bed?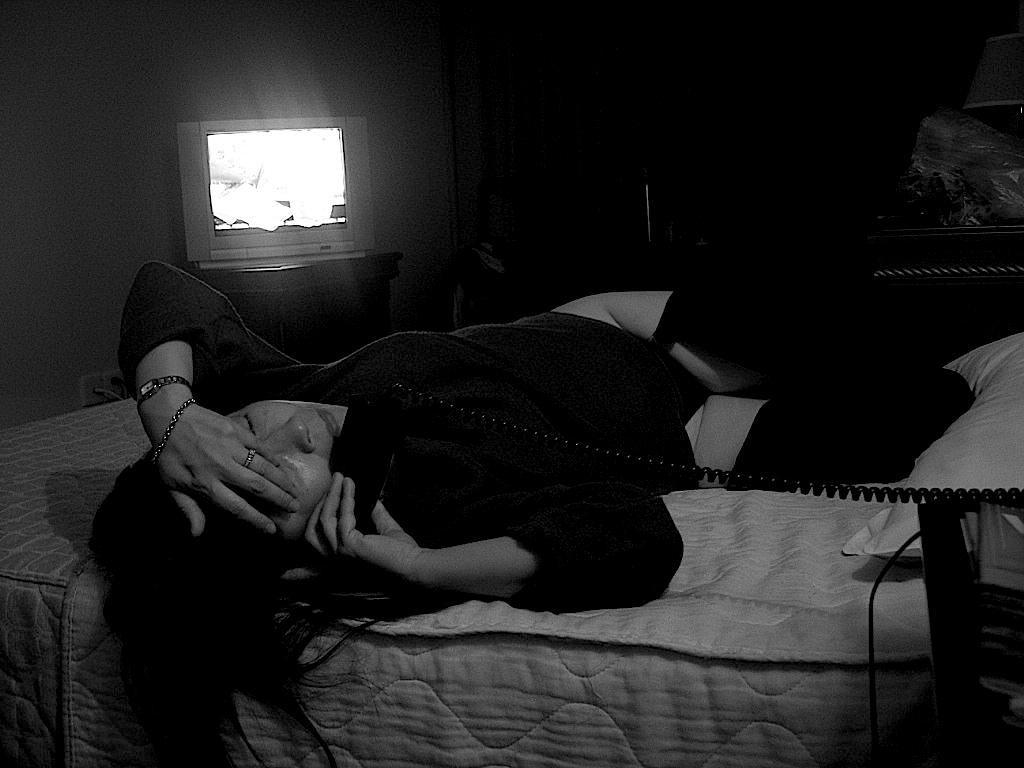
locate(16, 234, 1003, 745)
